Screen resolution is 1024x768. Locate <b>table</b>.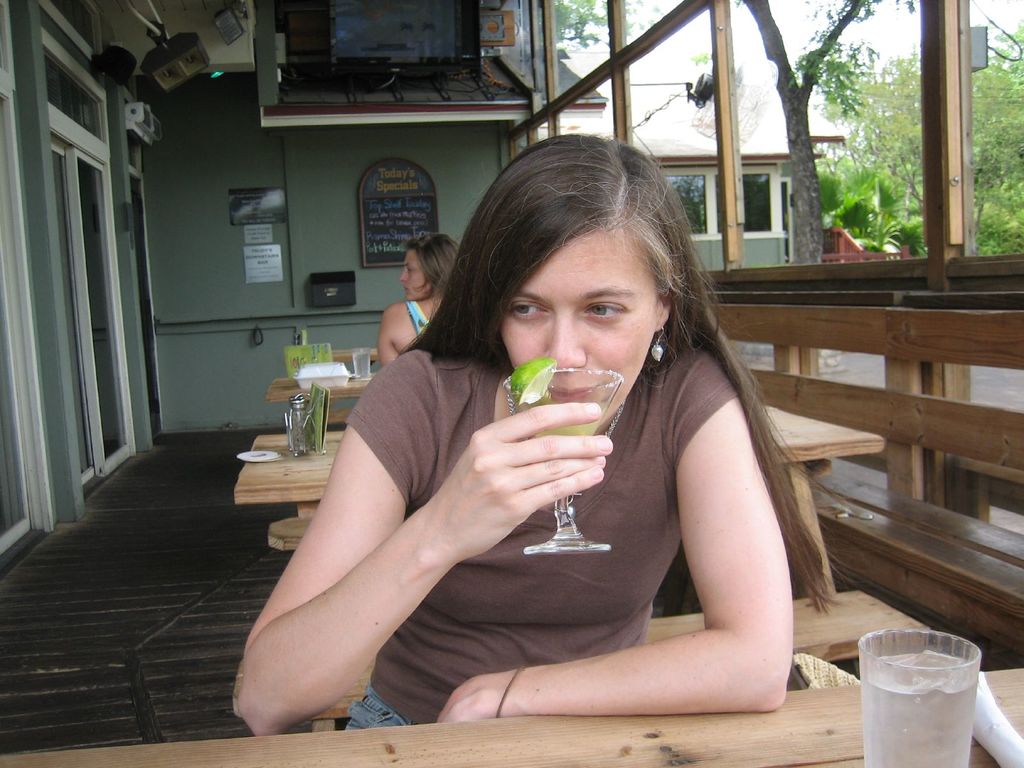
264 368 374 399.
